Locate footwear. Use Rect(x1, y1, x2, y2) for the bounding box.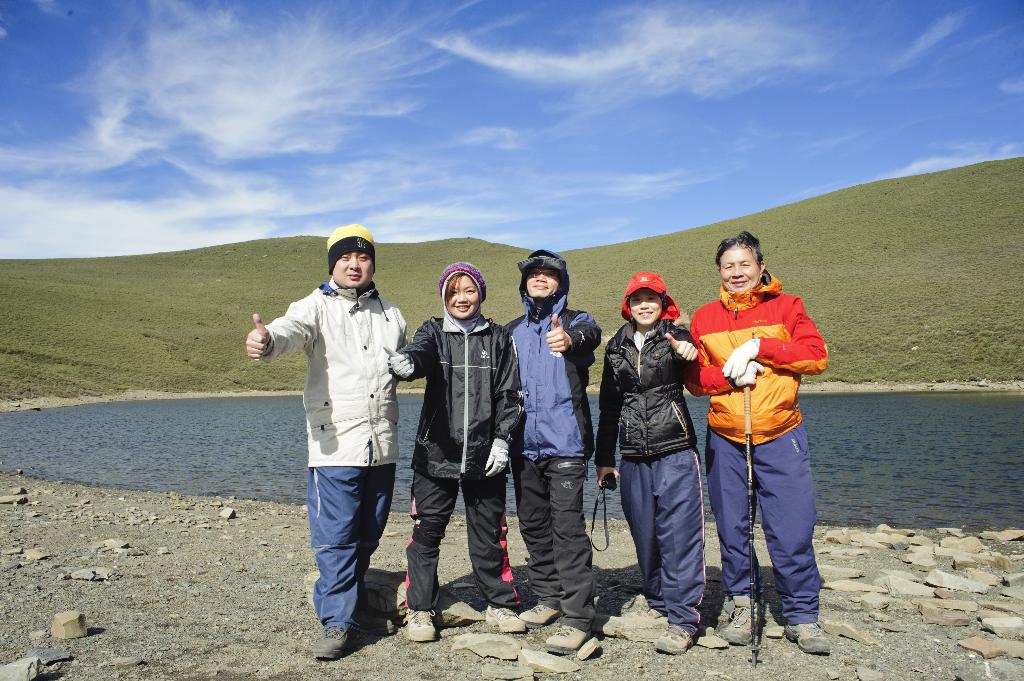
Rect(411, 605, 452, 643).
